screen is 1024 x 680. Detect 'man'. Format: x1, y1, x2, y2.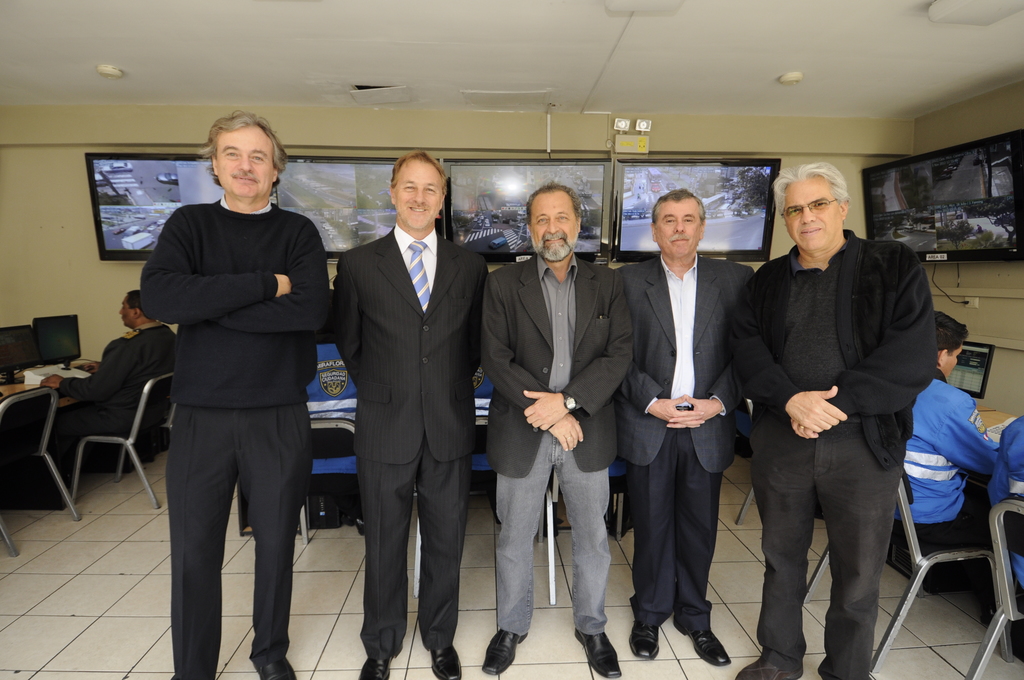
50, 291, 178, 478.
